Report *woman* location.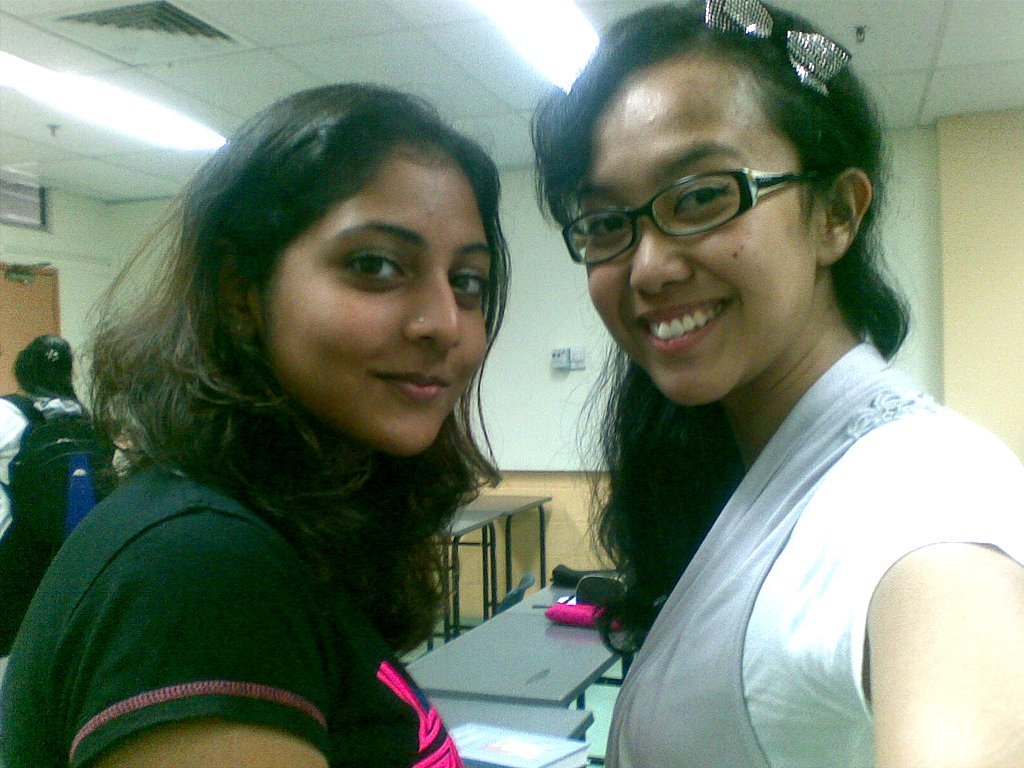
Report: (left=19, top=63, right=592, bottom=767).
